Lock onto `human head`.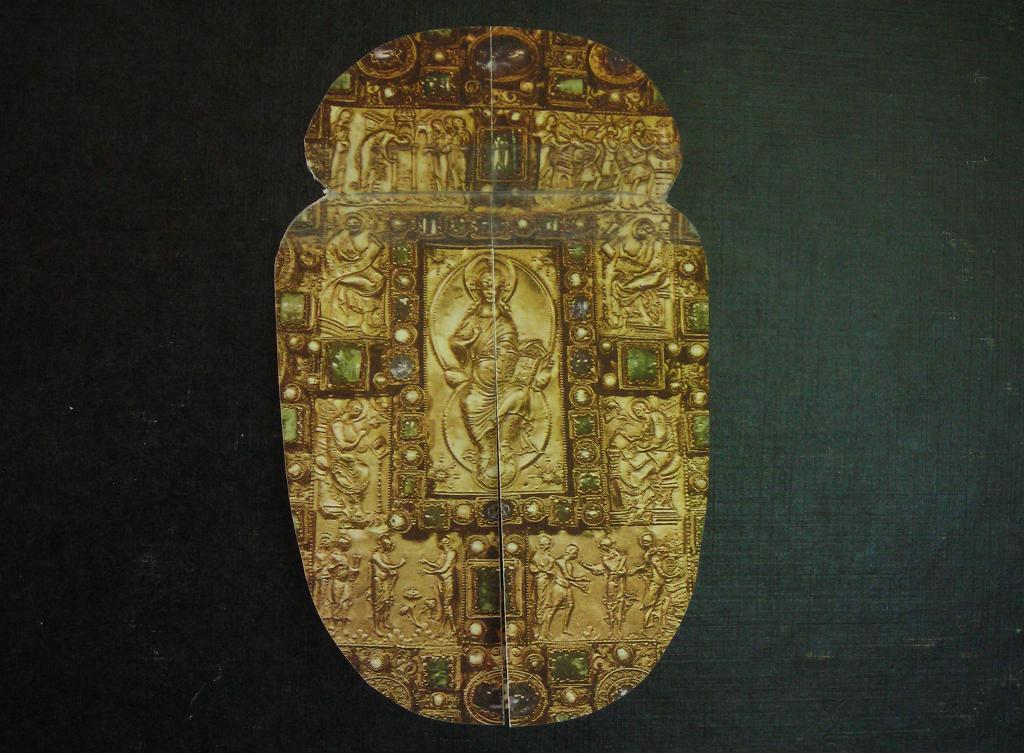
Locked: bbox=[545, 117, 556, 124].
